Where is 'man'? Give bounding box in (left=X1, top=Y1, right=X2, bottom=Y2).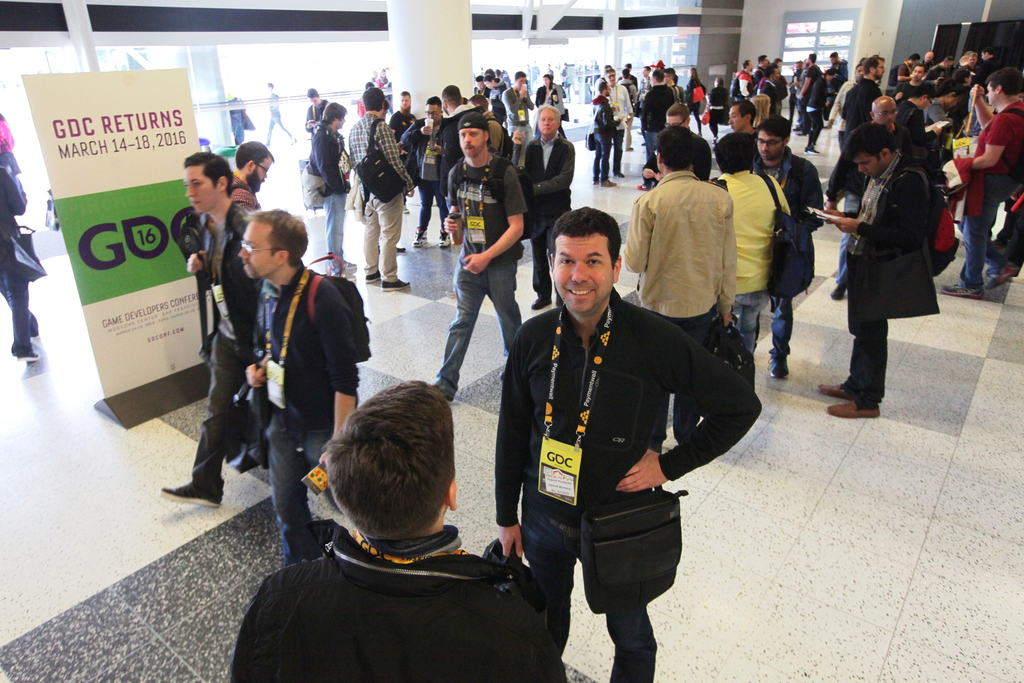
(left=227, top=139, right=274, bottom=202).
